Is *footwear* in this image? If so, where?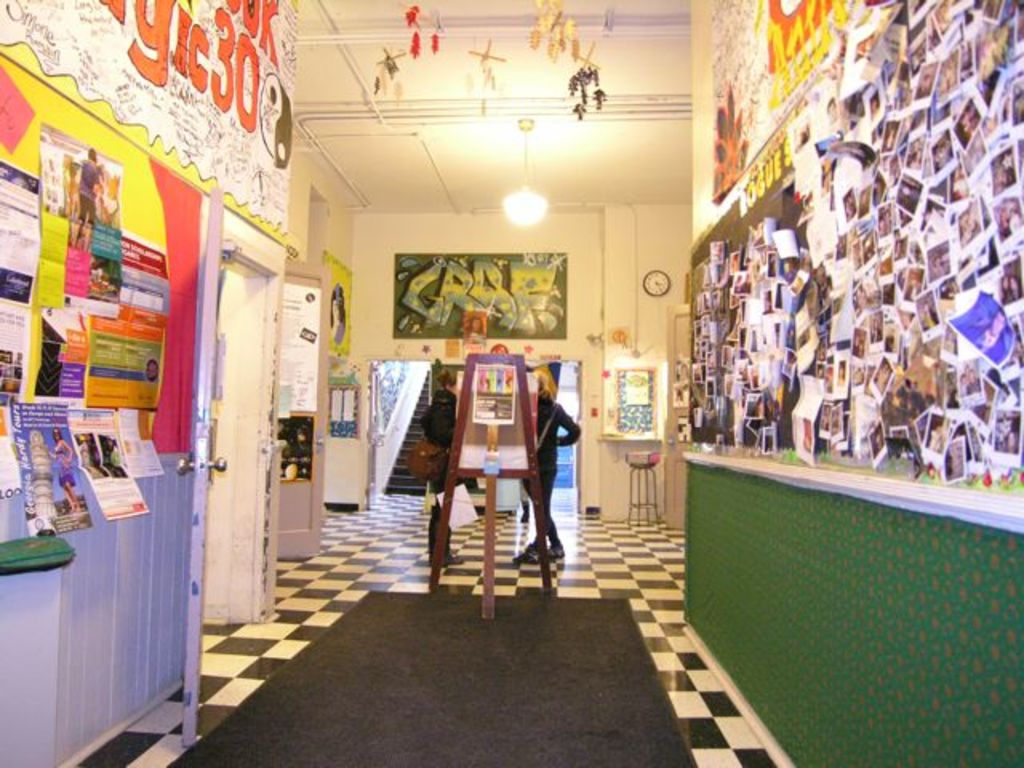
Yes, at [445,555,464,565].
